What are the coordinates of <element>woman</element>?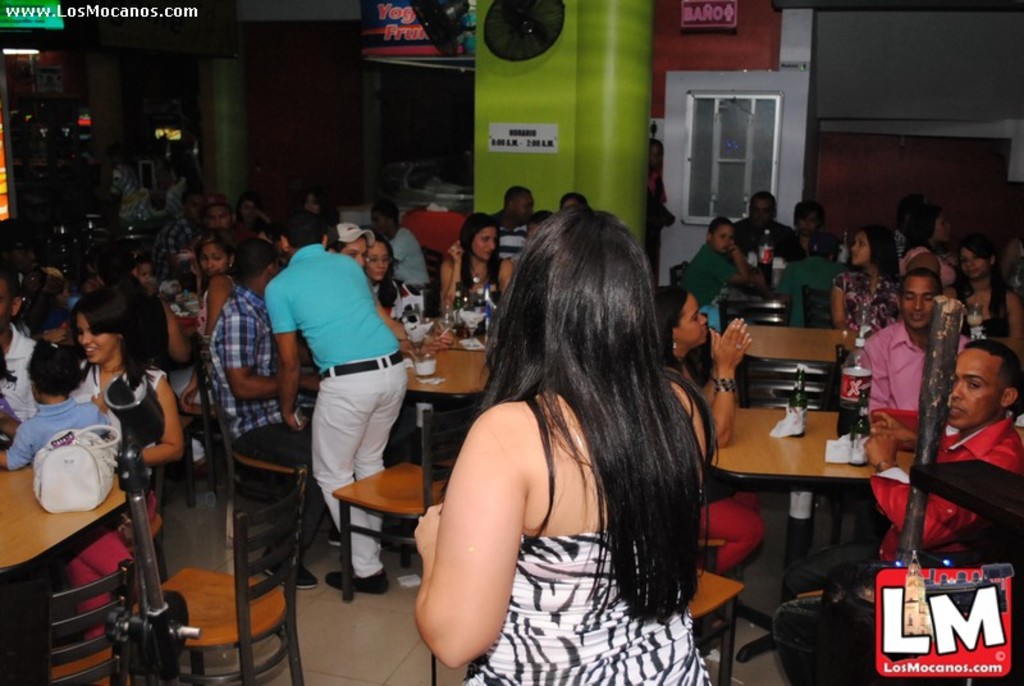
{"left": 188, "top": 230, "right": 239, "bottom": 353}.
